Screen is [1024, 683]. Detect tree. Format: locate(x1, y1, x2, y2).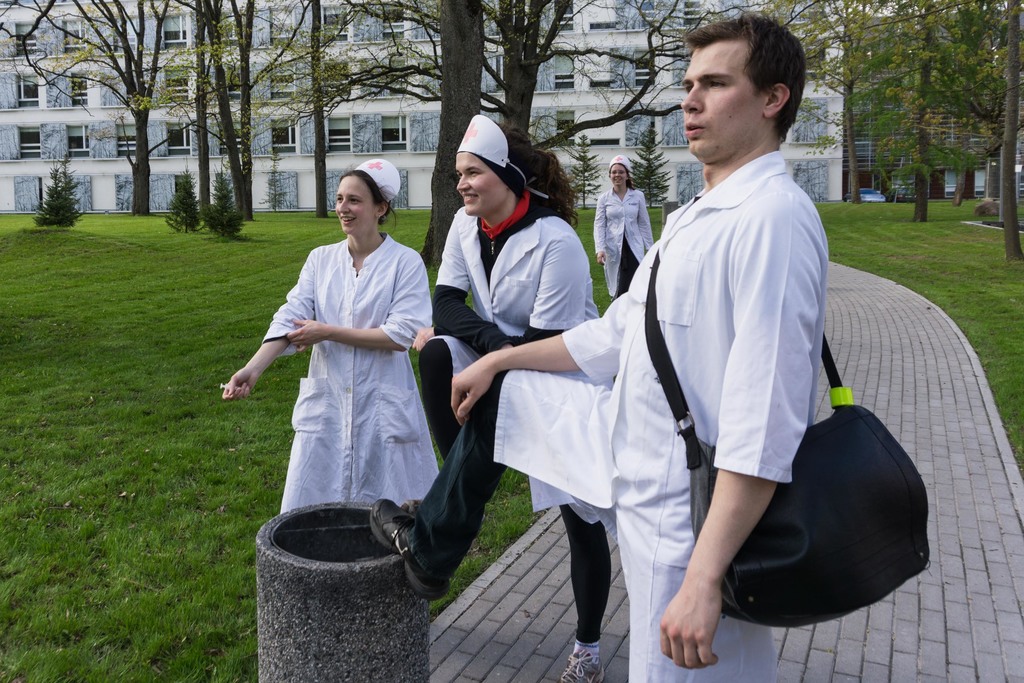
locate(813, 0, 906, 212).
